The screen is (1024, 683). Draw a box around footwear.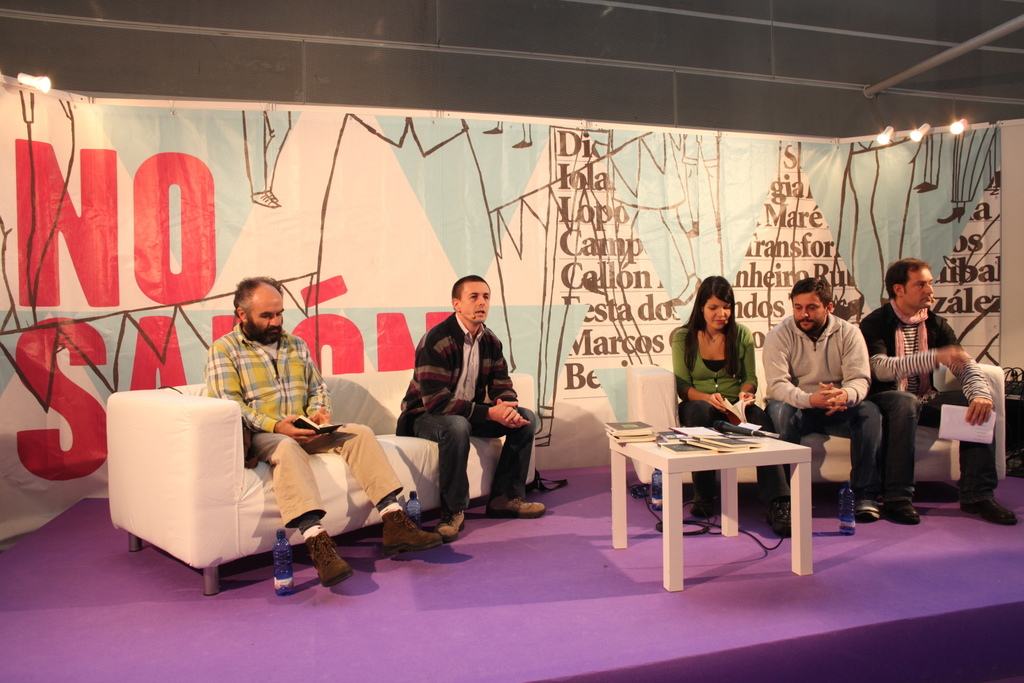
855/498/878/521.
